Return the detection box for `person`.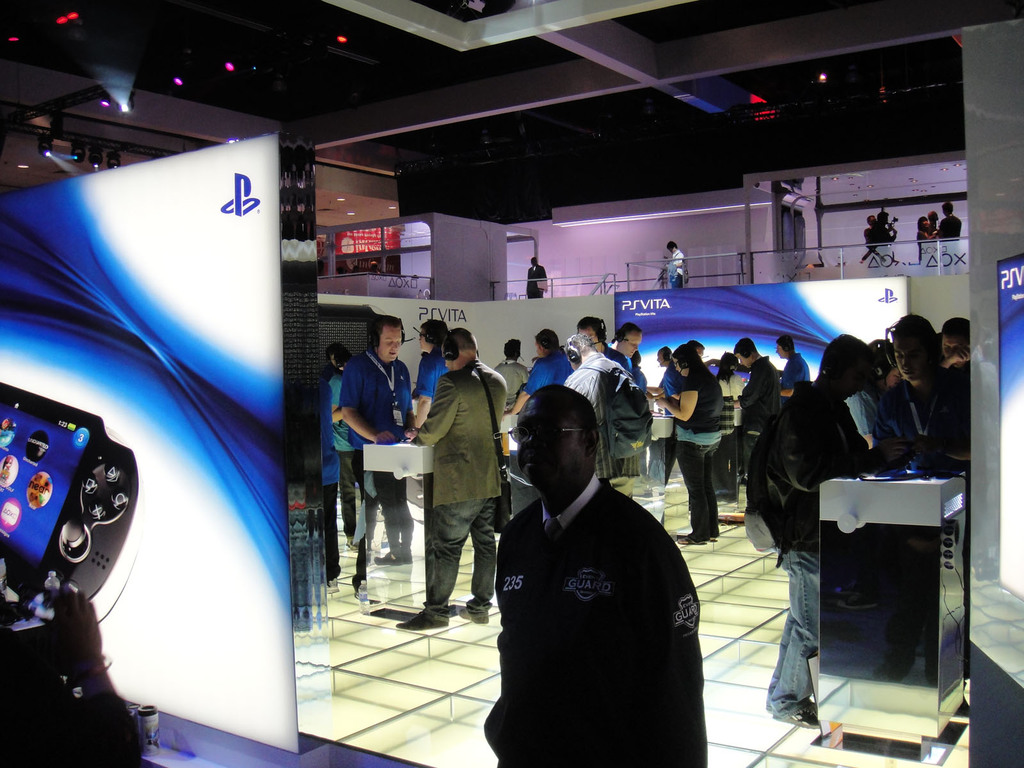
bbox=(912, 213, 932, 239).
